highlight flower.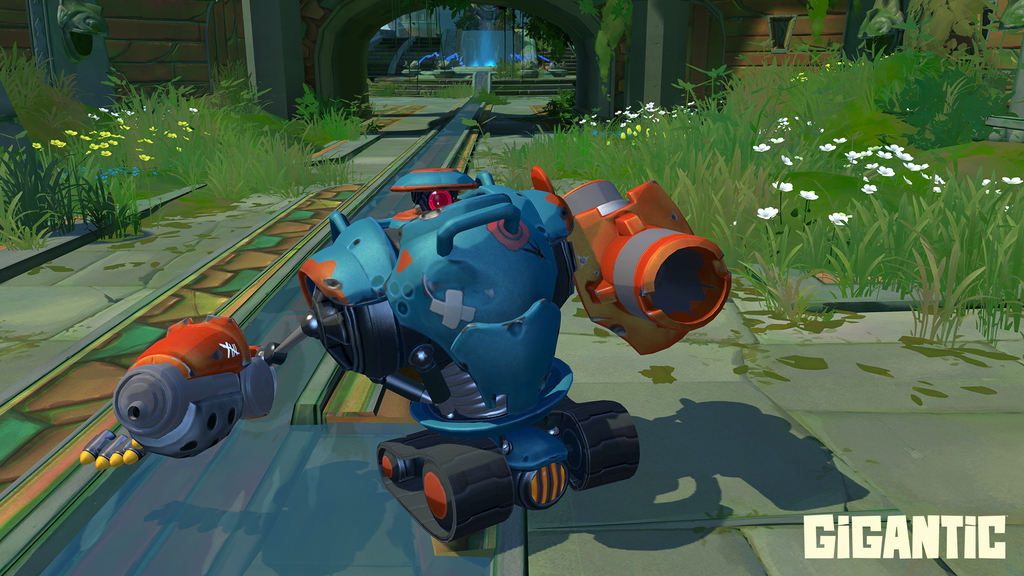
Highlighted region: l=900, t=171, r=913, b=186.
